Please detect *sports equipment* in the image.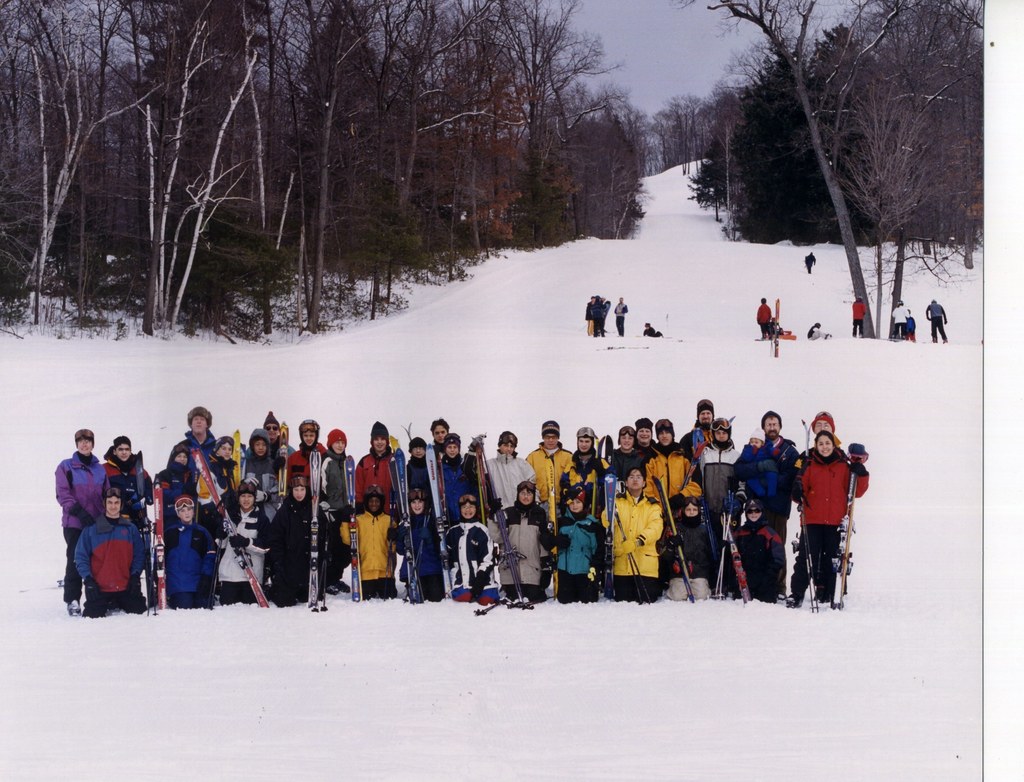
[left=603, top=436, right=616, bottom=477].
